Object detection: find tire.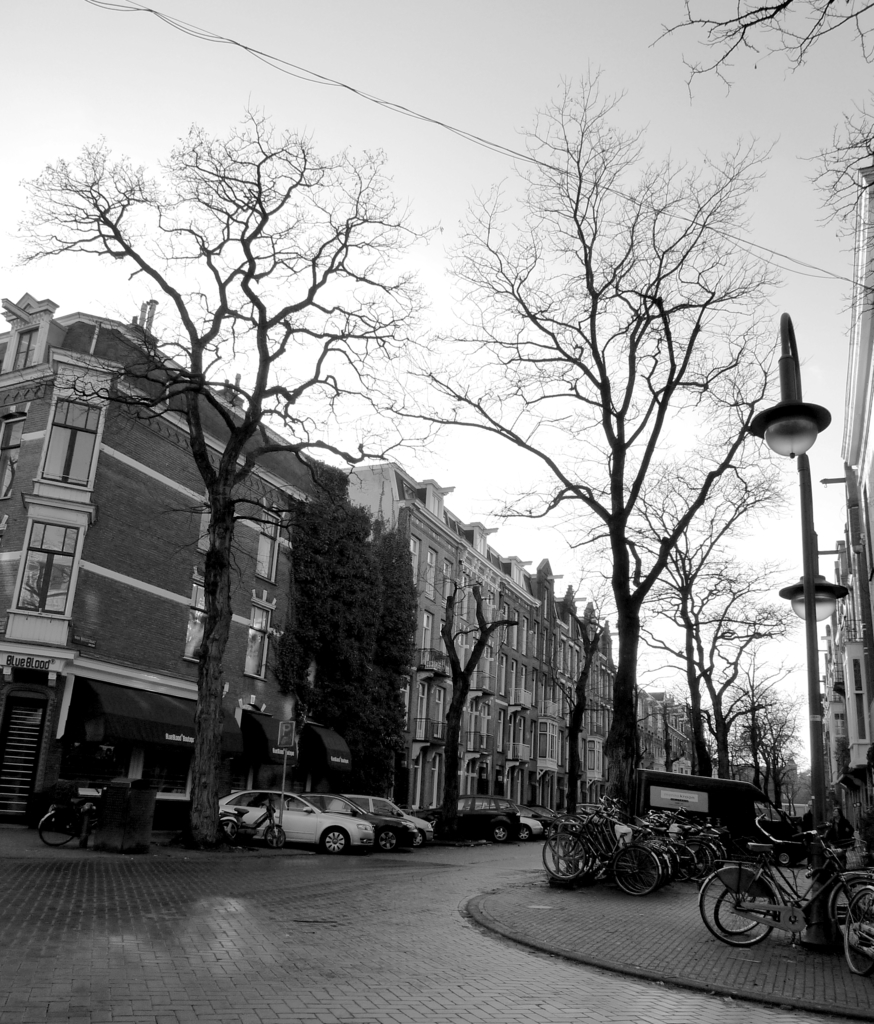
(x1=262, y1=820, x2=294, y2=851).
